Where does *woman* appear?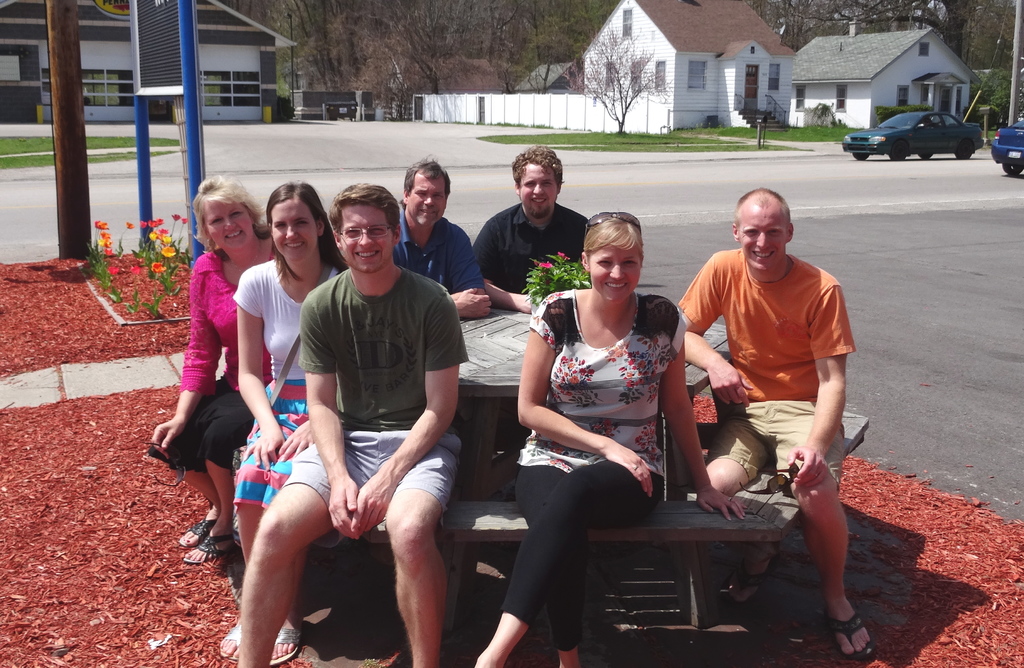
Appears at left=216, top=190, right=351, bottom=661.
